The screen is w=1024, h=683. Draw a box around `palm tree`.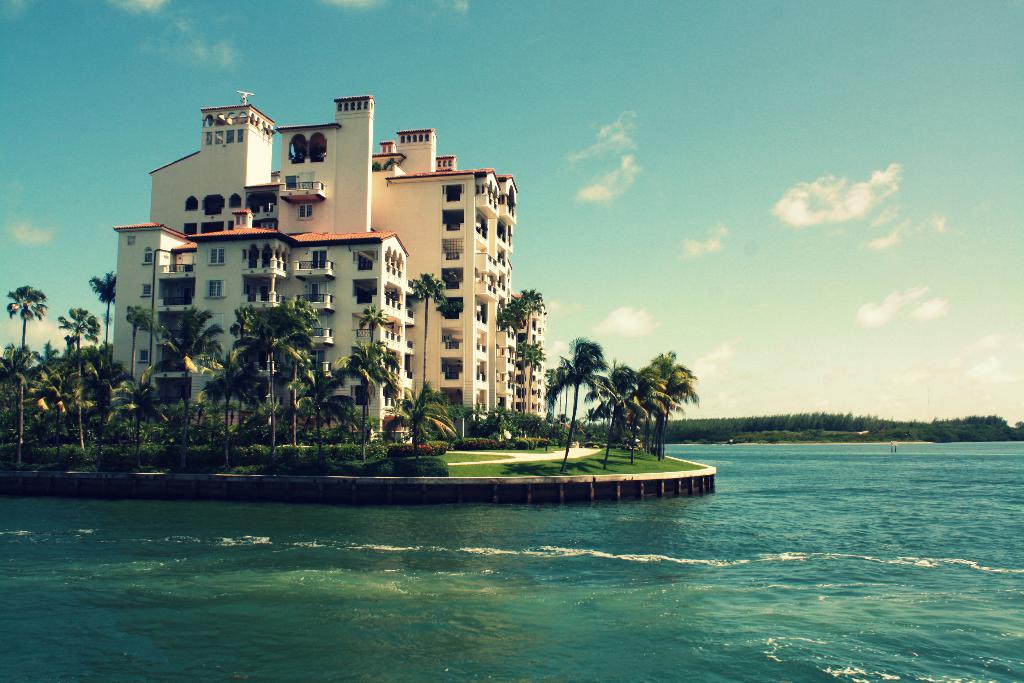
box=[49, 300, 102, 452].
